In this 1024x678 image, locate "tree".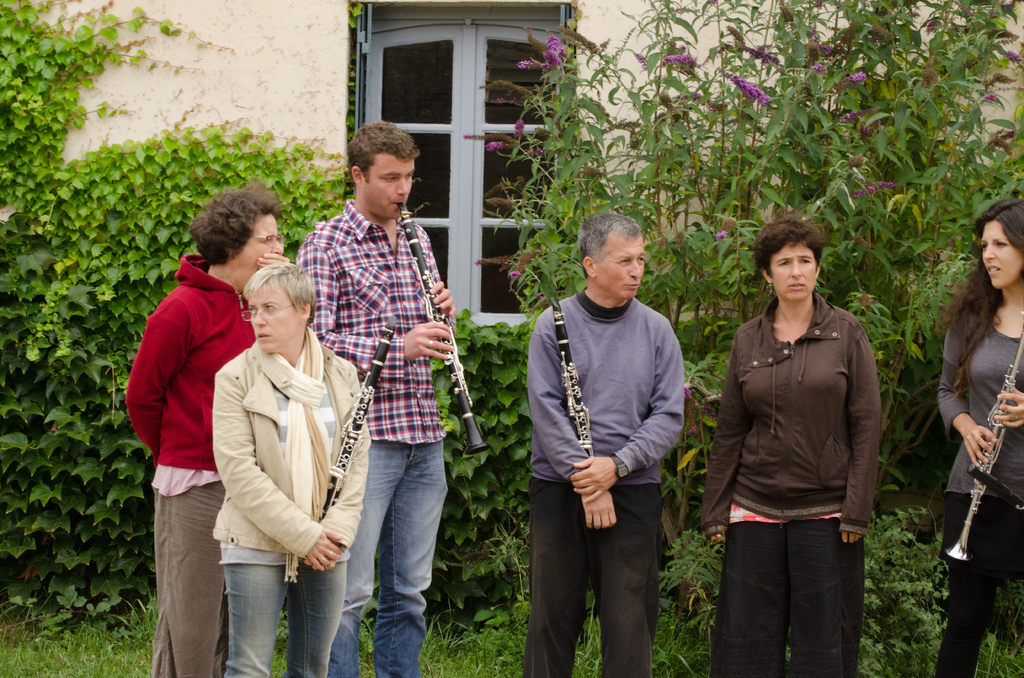
Bounding box: [0, 0, 452, 677].
